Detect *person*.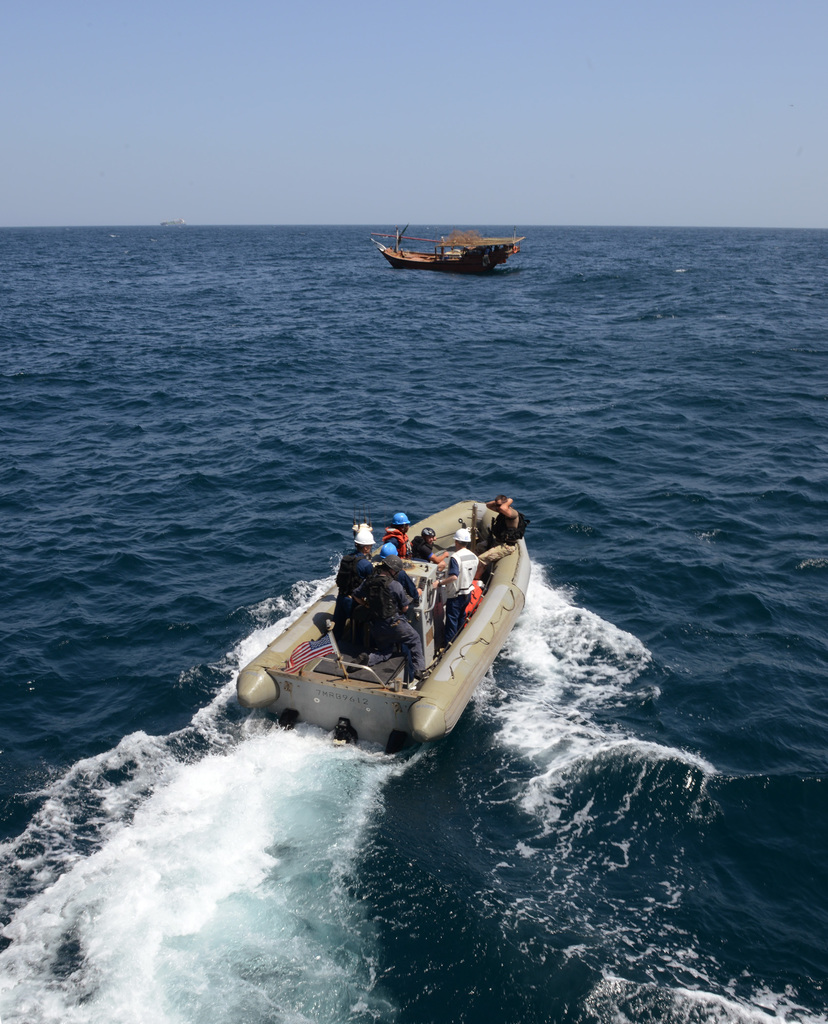
Detected at crop(381, 513, 412, 561).
